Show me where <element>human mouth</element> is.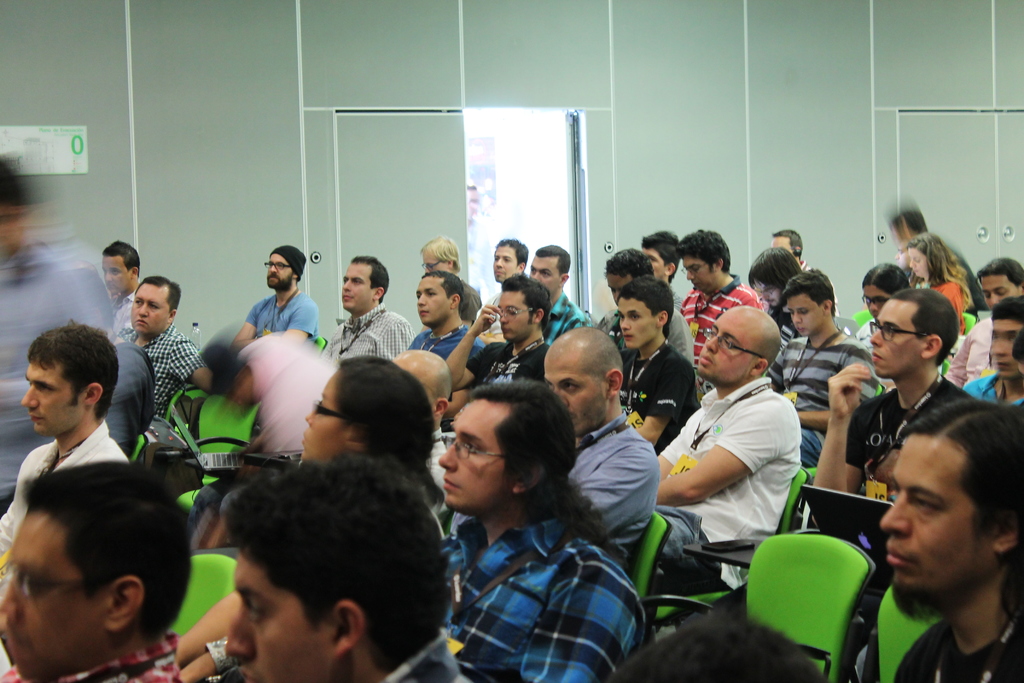
<element>human mouth</element> is at box=[884, 543, 912, 564].
